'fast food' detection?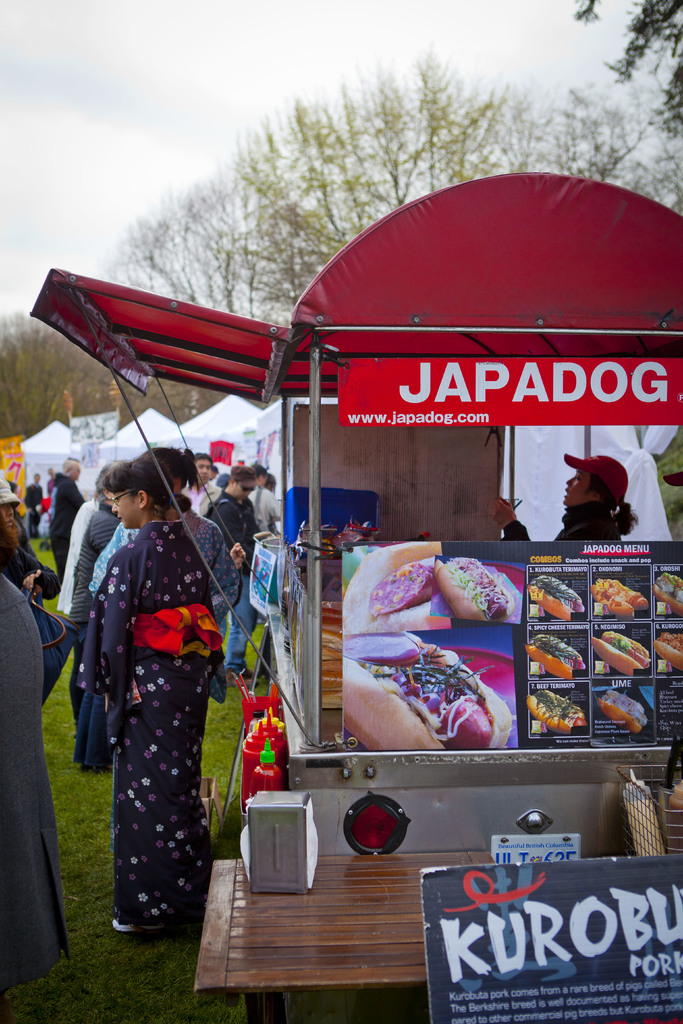
locate(525, 577, 585, 623)
